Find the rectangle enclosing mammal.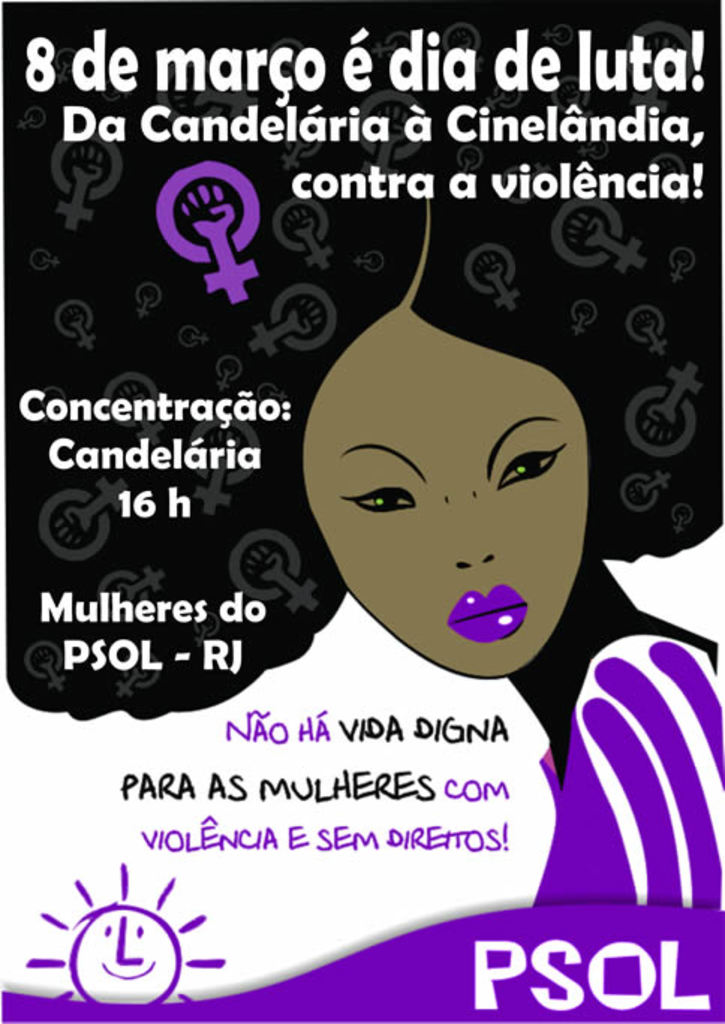
(left=283, top=175, right=724, bottom=912).
